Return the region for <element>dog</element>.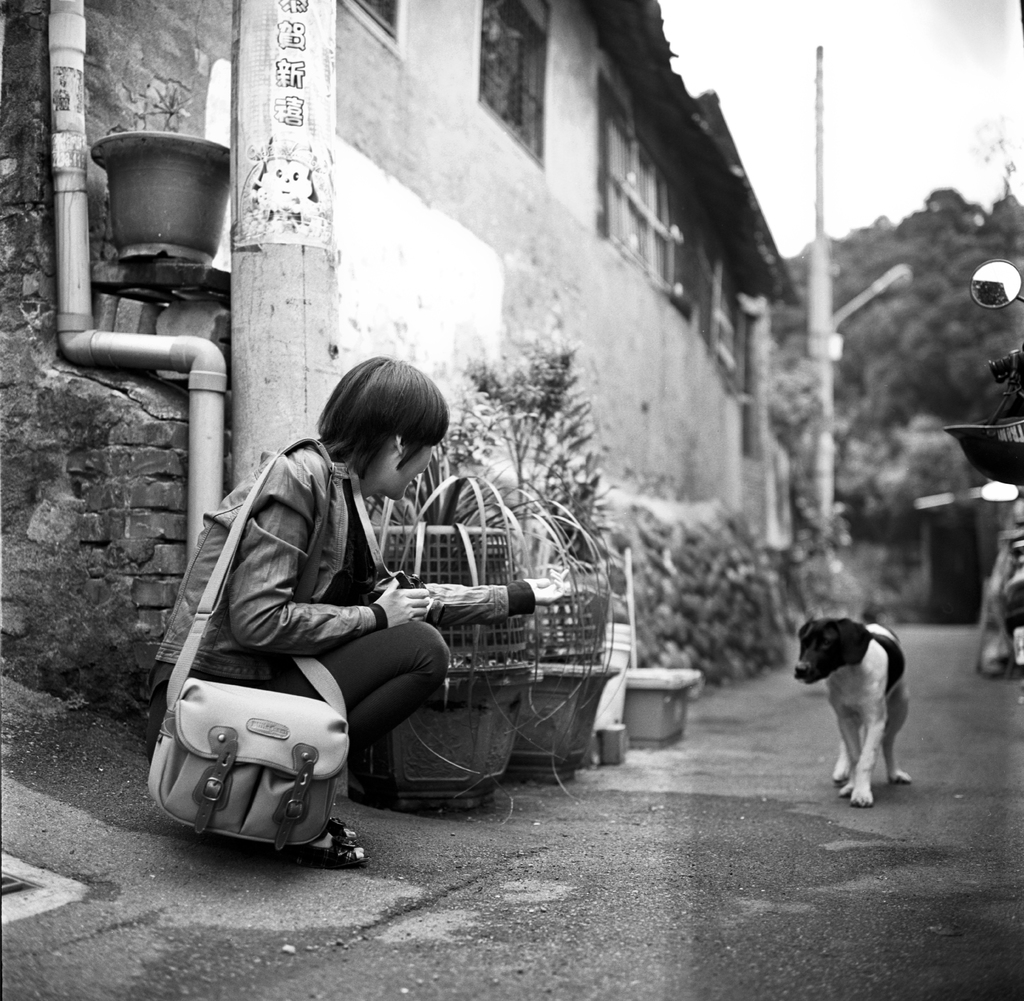
box=[790, 620, 911, 806].
